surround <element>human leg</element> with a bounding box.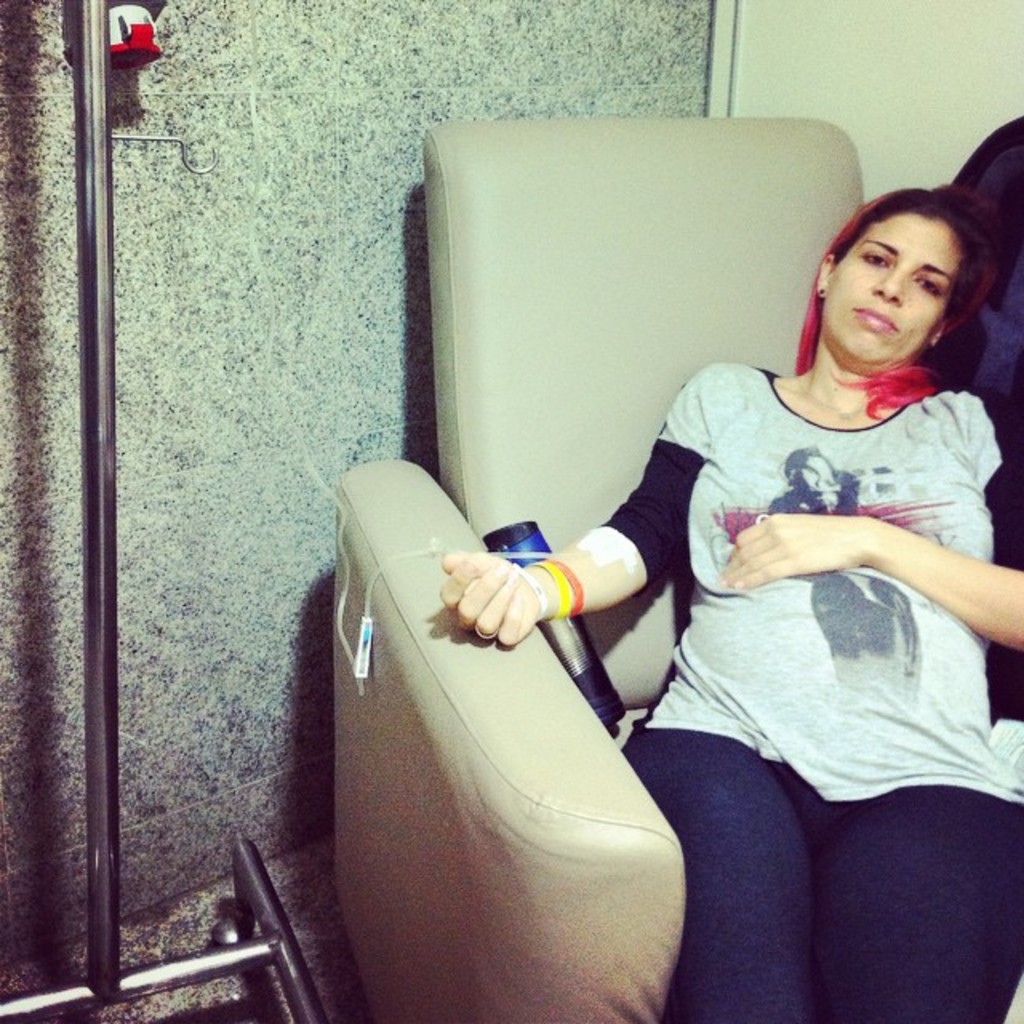
<region>622, 730, 818, 1022</region>.
